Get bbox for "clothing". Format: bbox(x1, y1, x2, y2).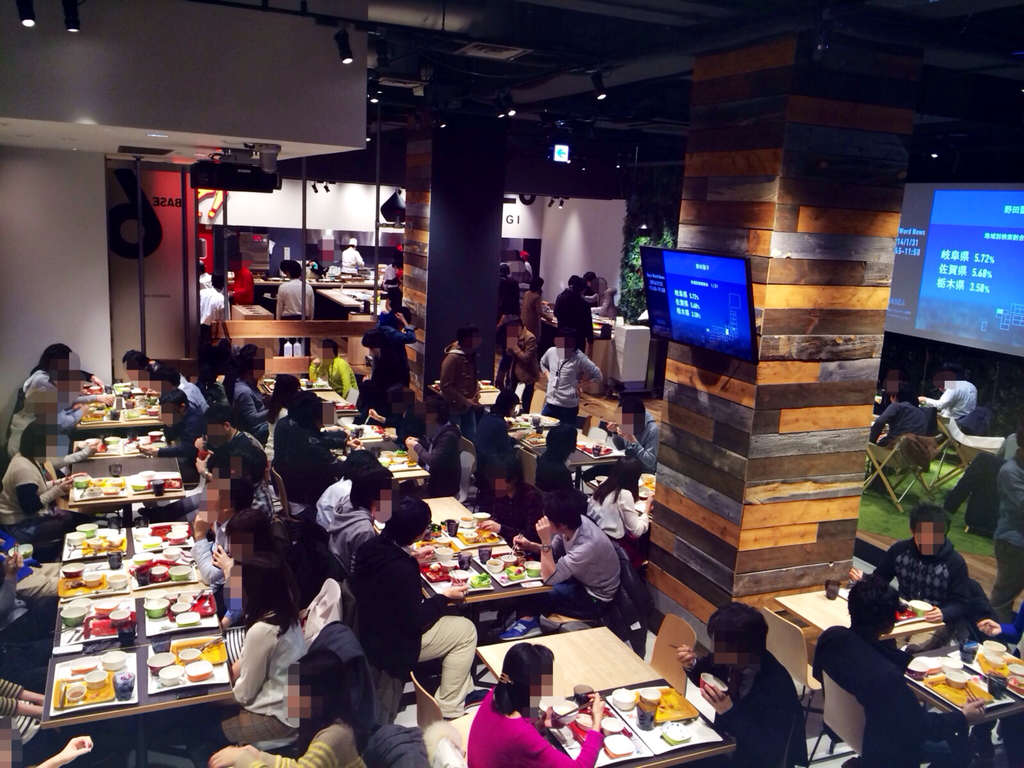
bbox(158, 403, 211, 481).
